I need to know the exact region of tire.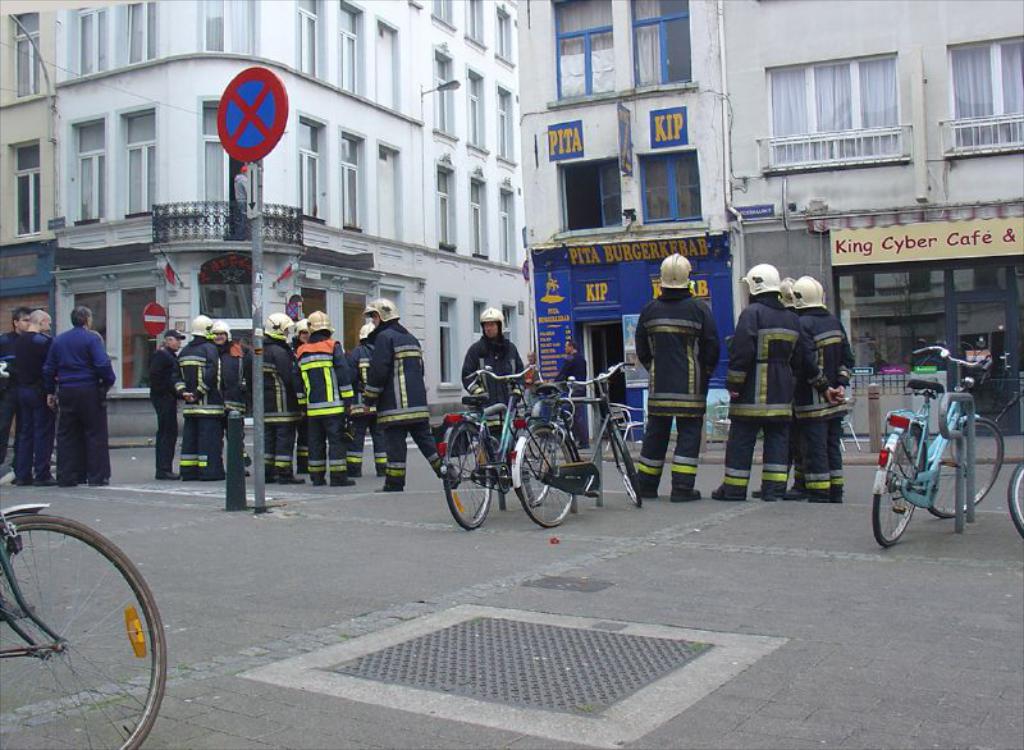
Region: (x1=873, y1=425, x2=924, y2=547).
